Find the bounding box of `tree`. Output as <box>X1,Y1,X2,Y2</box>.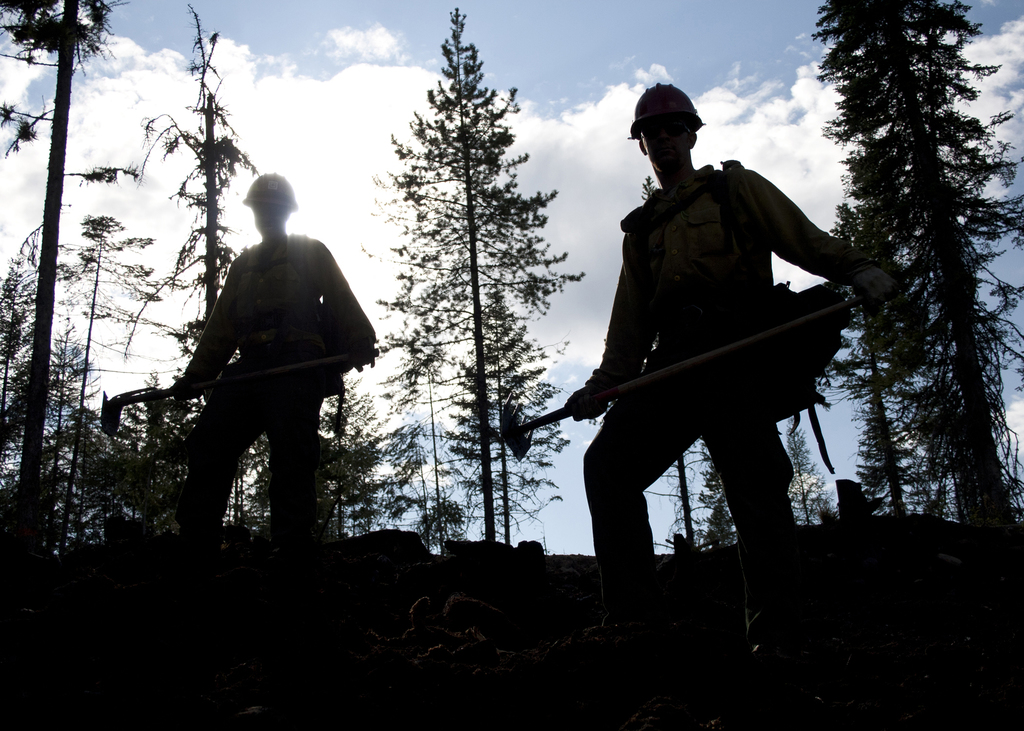
<box>0,0,136,596</box>.
